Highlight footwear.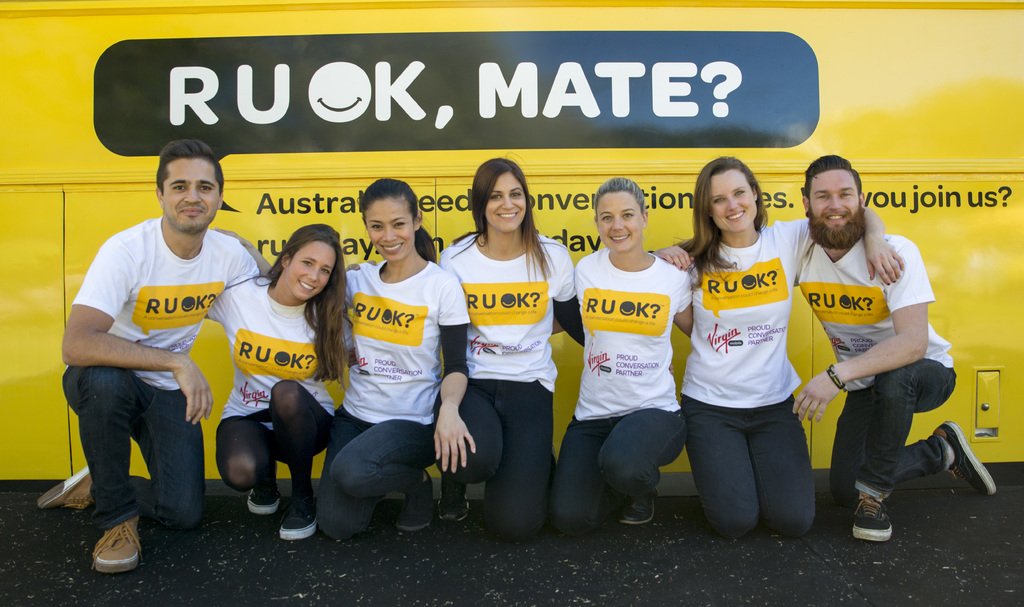
Highlighted region: bbox(850, 495, 896, 545).
